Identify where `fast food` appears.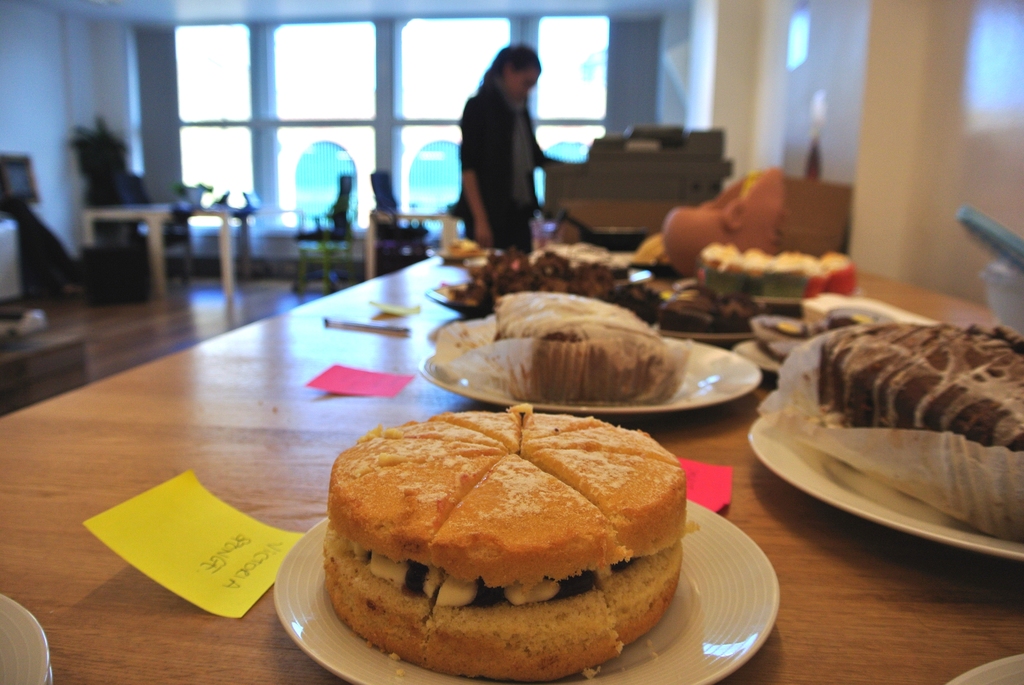
Appears at box(655, 281, 760, 333).
